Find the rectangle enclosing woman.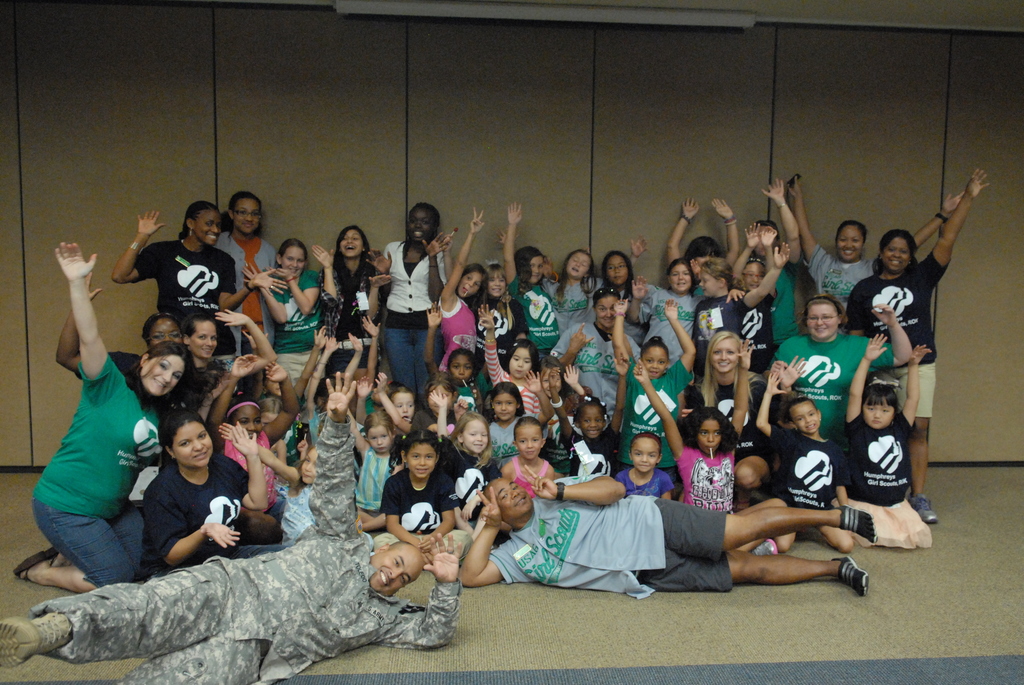
697 333 769 450.
